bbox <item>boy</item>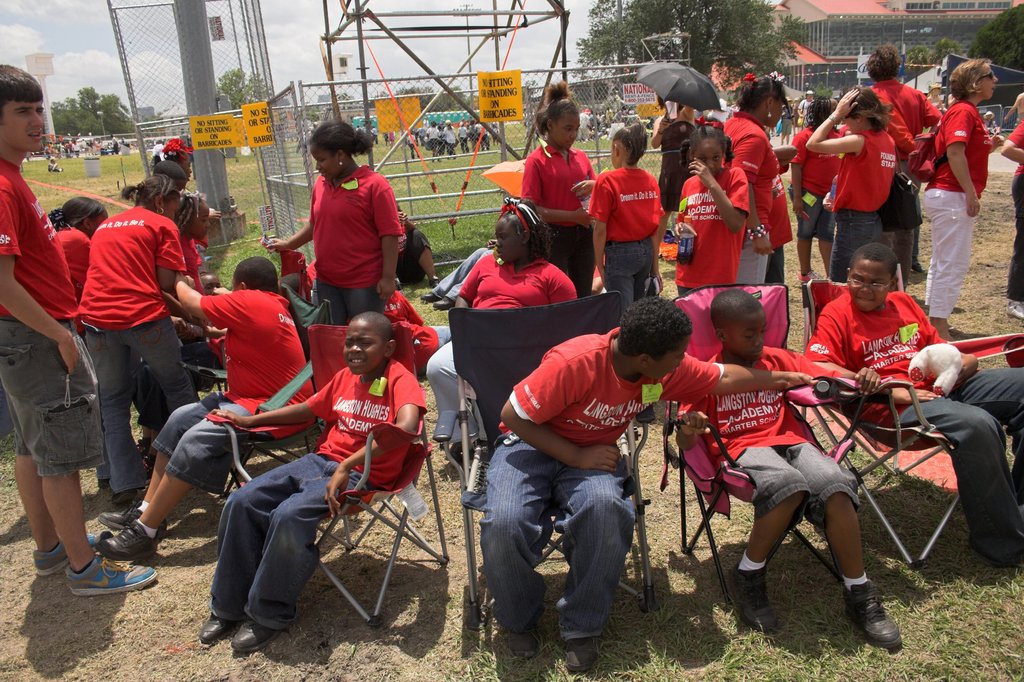
[481, 295, 821, 678]
